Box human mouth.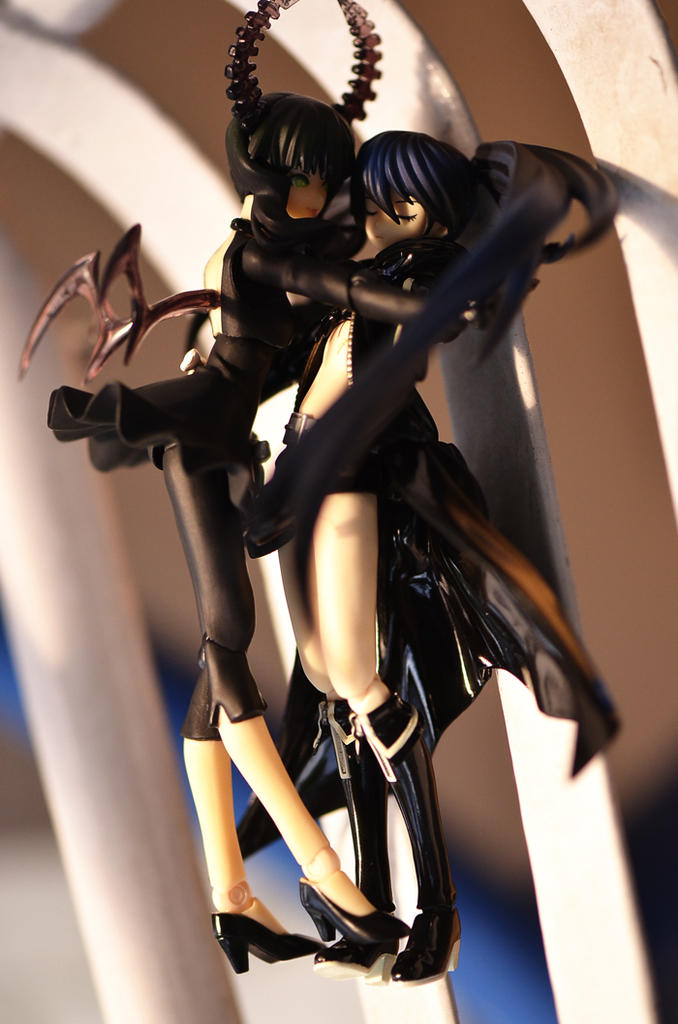
box(367, 232, 388, 242).
